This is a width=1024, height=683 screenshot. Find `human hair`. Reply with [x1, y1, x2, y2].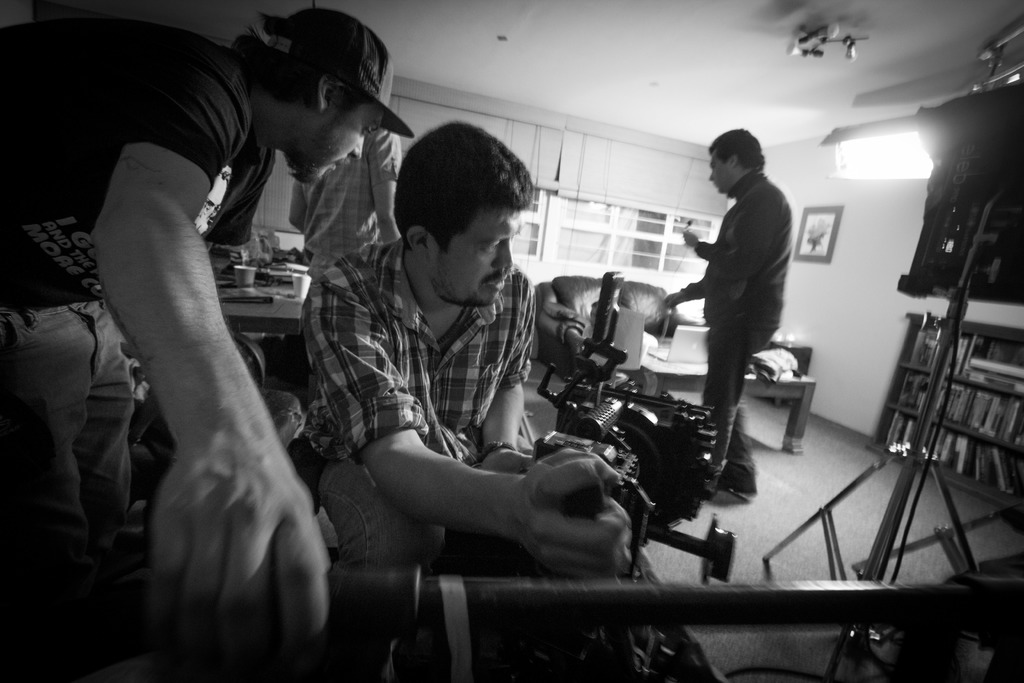
[700, 126, 769, 172].
